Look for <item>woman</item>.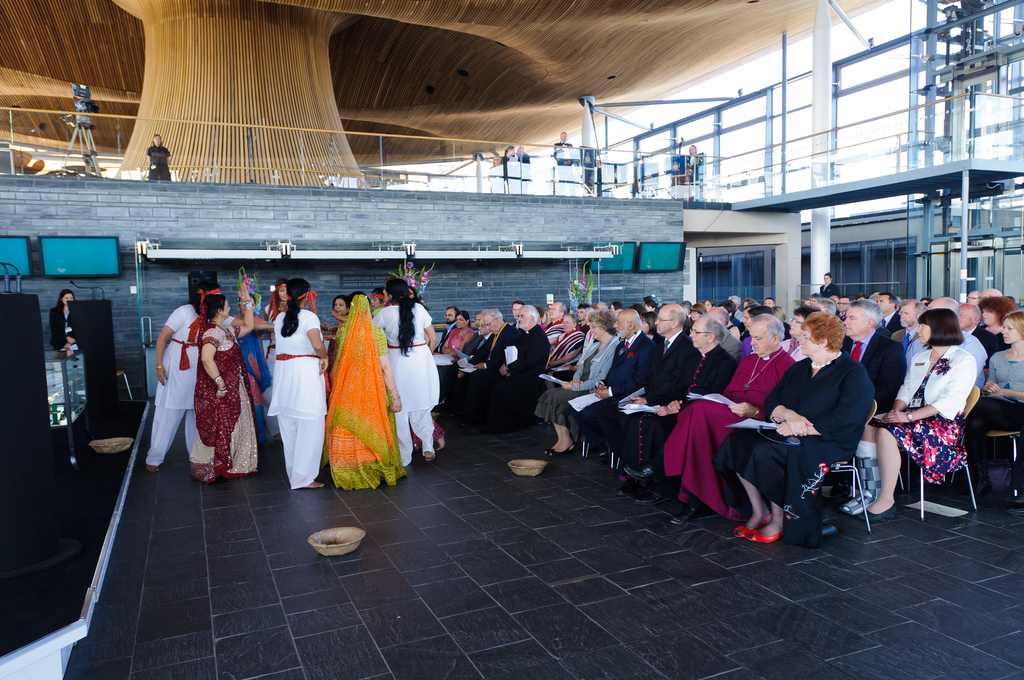
Found: box=[640, 312, 665, 356].
